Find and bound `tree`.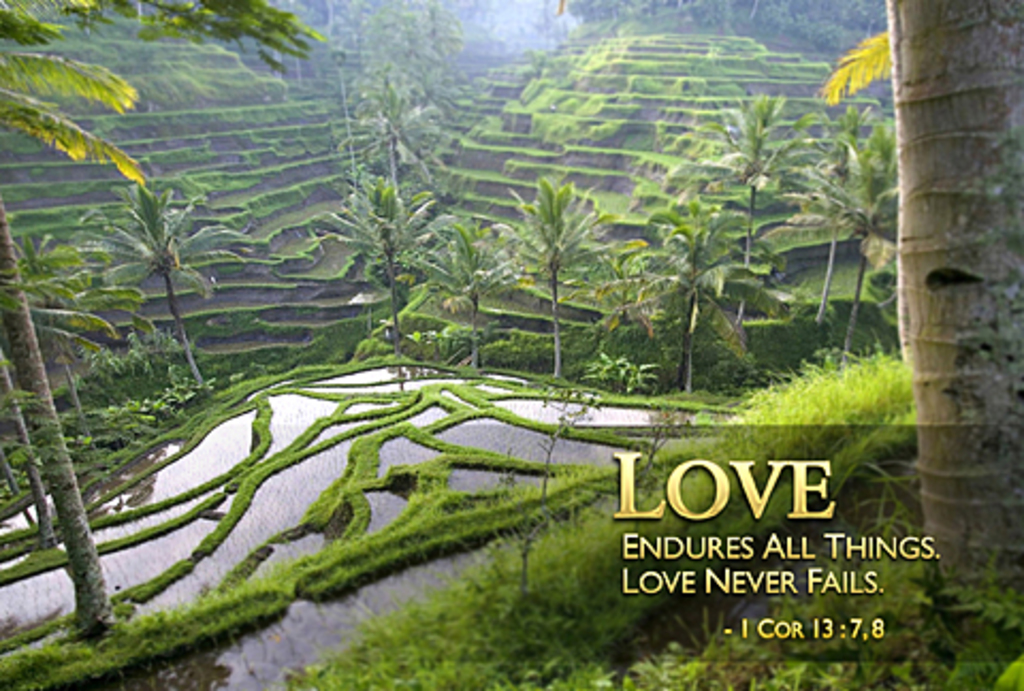
Bound: bbox(644, 222, 766, 403).
